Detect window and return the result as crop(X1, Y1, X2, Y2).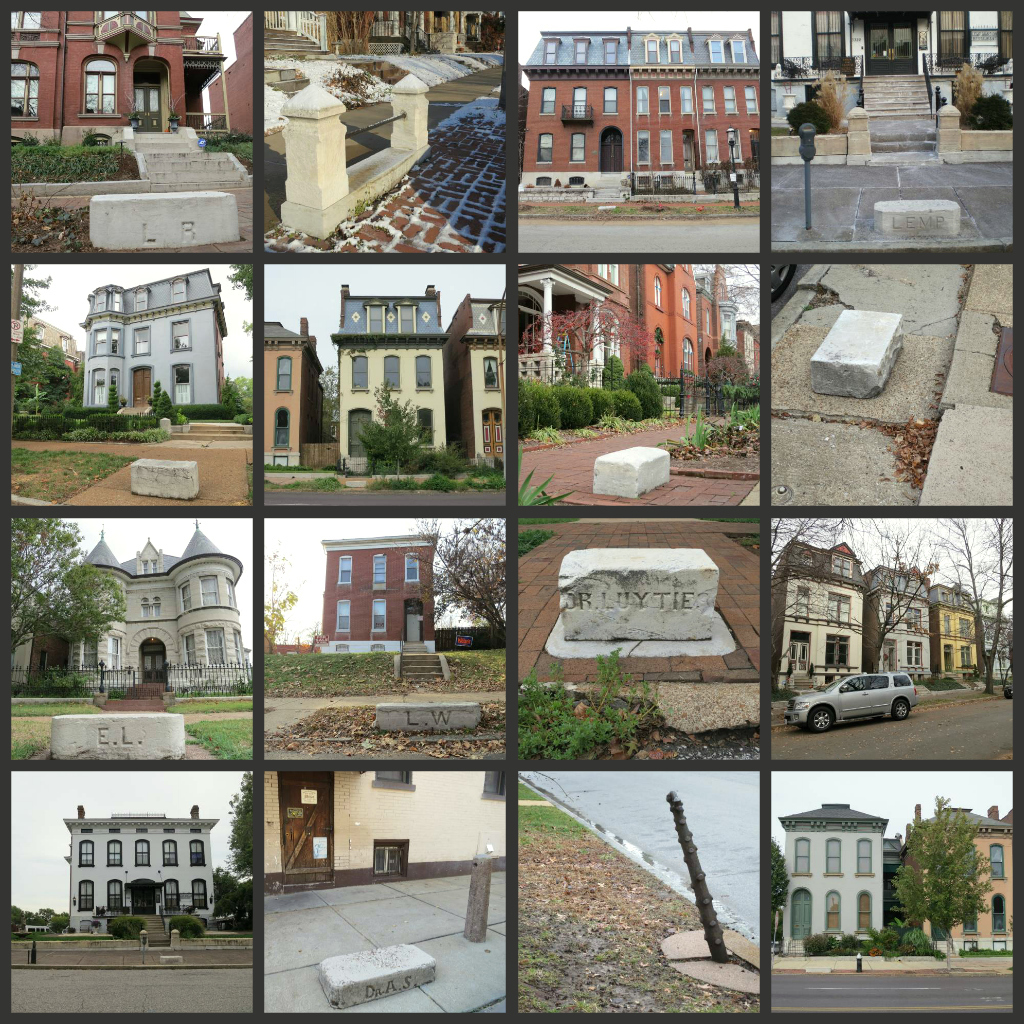
crop(138, 595, 161, 613).
